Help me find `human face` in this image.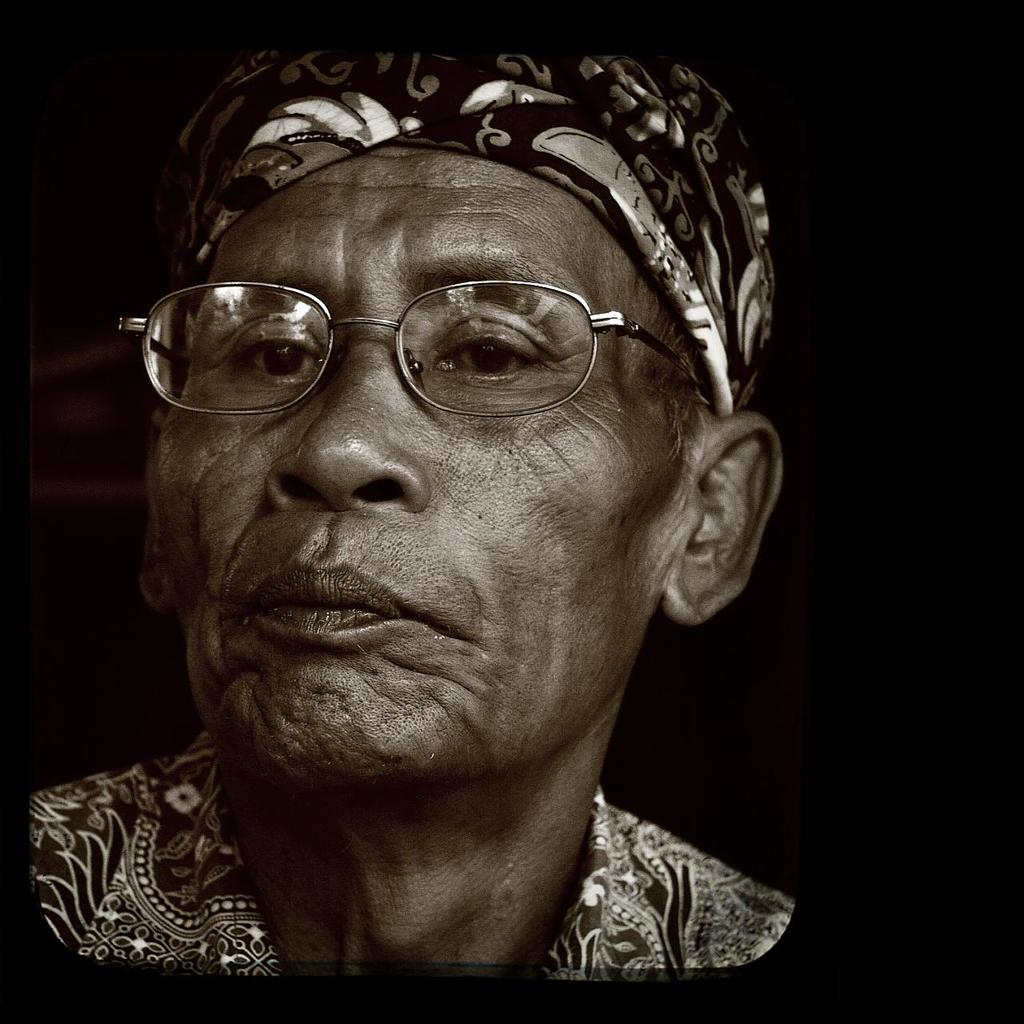
Found it: l=150, t=135, r=674, b=794.
